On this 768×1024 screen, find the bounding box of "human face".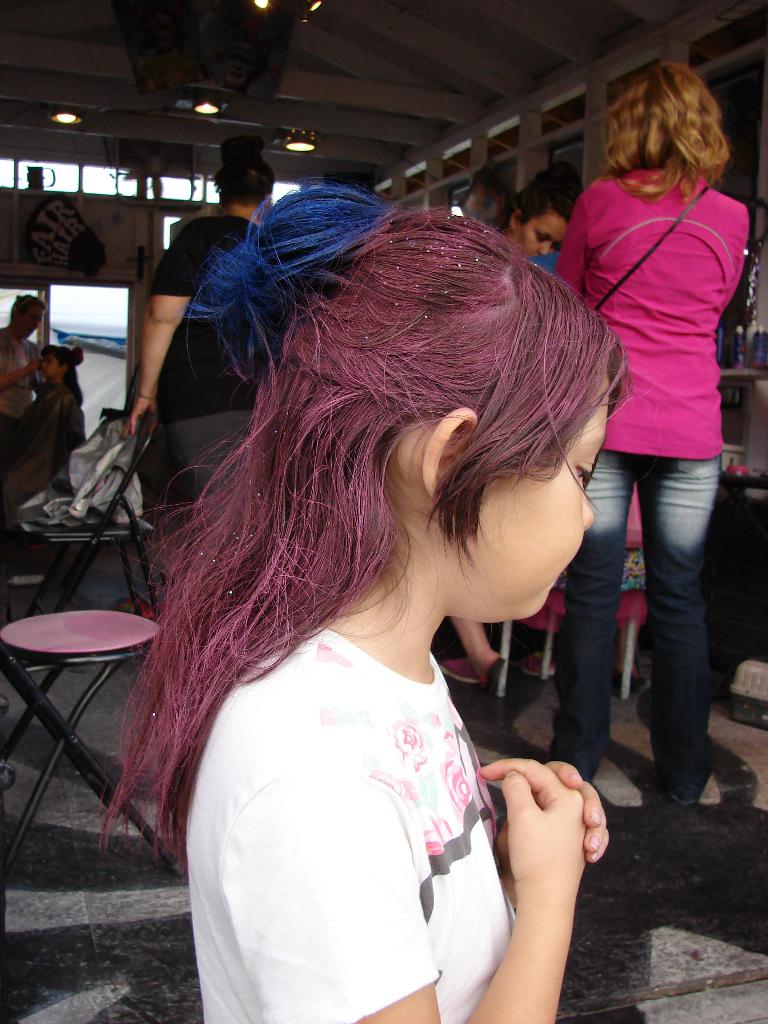
Bounding box: 486/385/618/622.
